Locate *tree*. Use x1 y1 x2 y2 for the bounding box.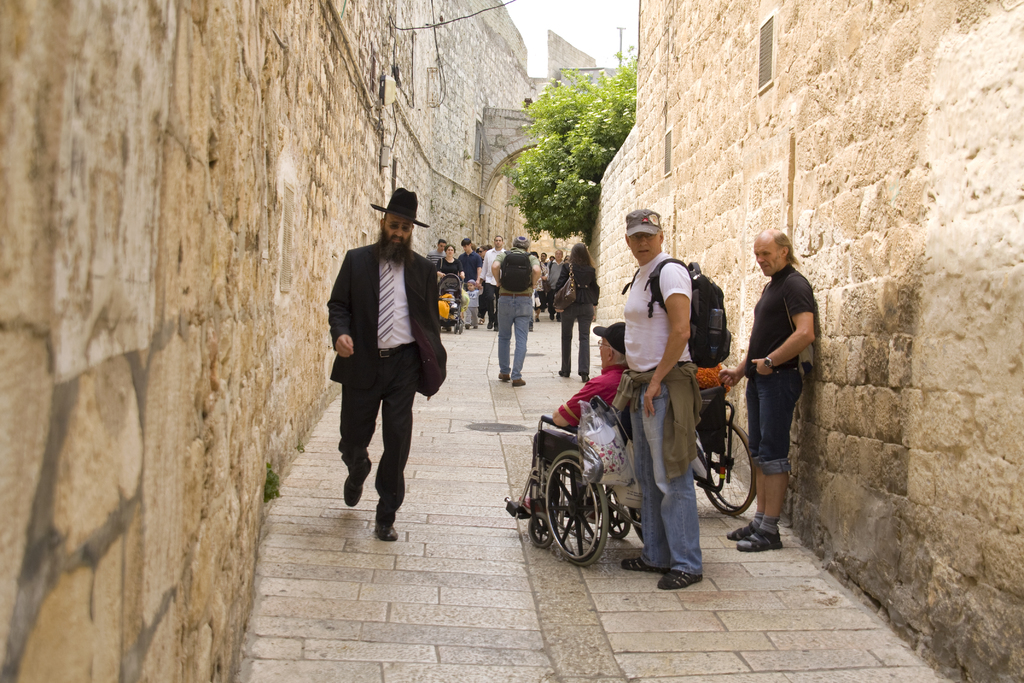
499 43 637 239.
